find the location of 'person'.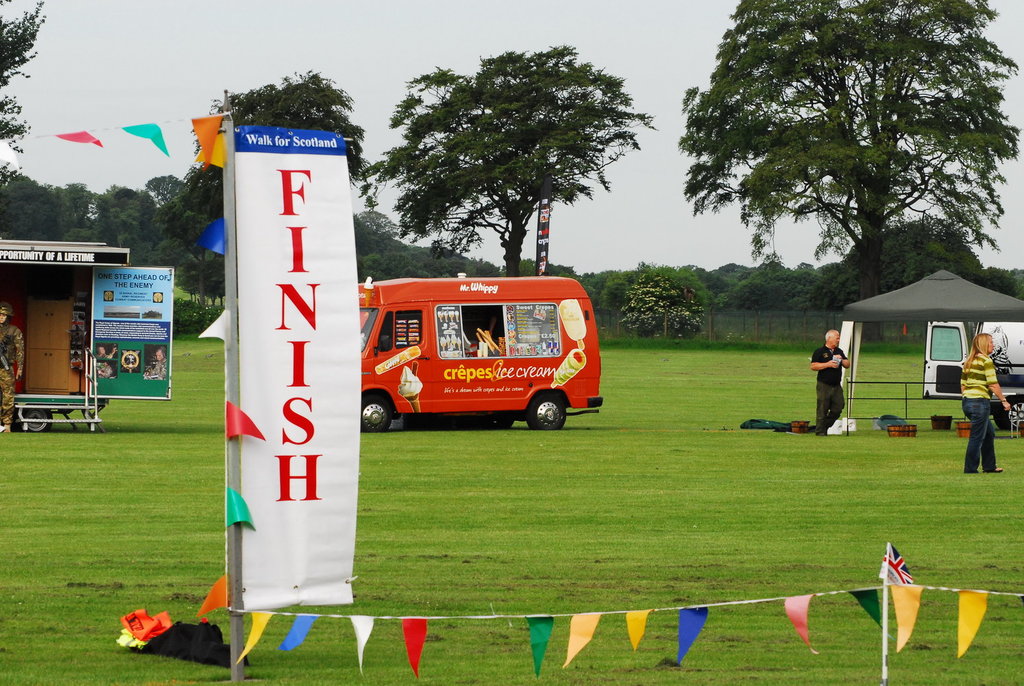
Location: Rect(0, 300, 25, 425).
